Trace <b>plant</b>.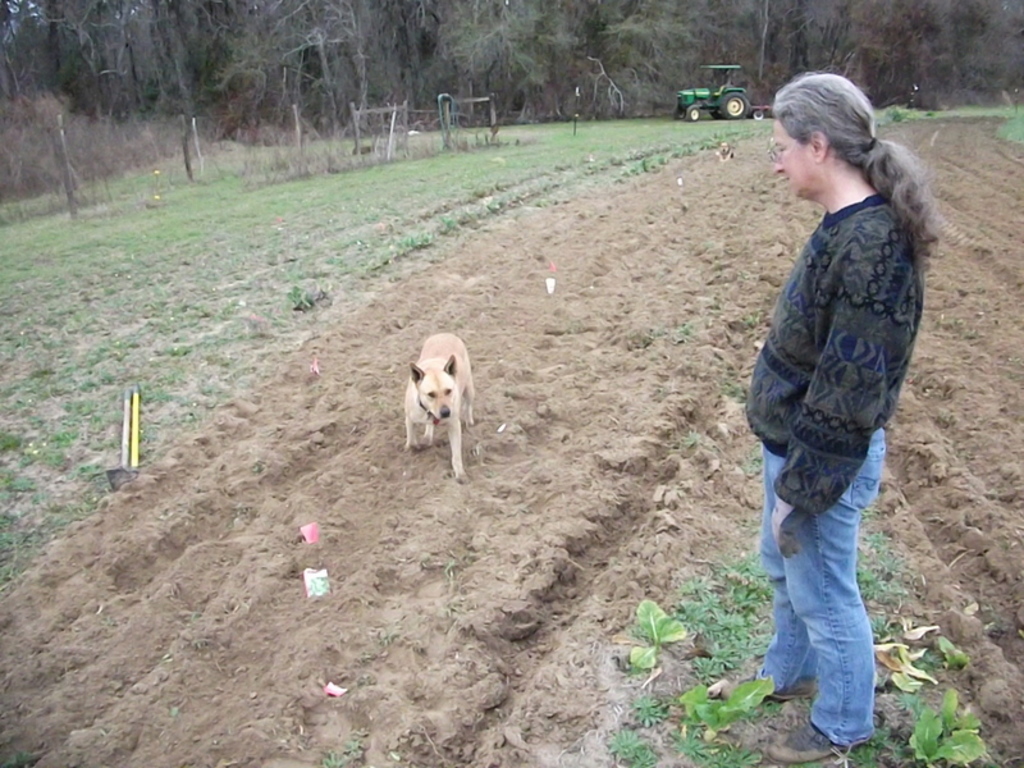
Traced to {"left": 372, "top": 210, "right": 458, "bottom": 268}.
